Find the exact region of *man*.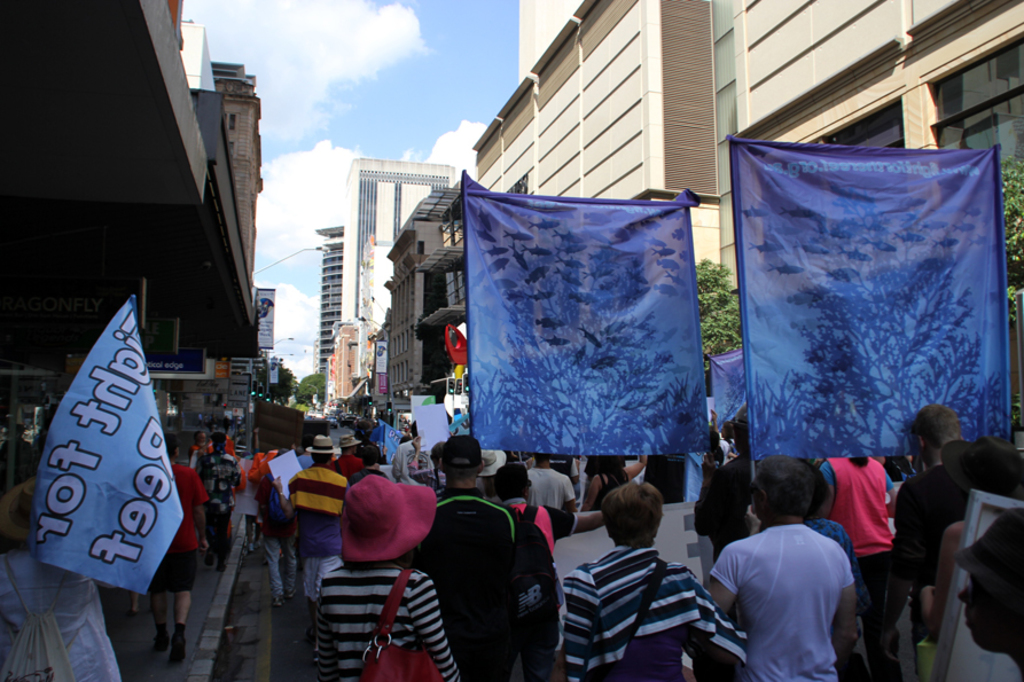
Exact region: <bbox>327, 431, 364, 484</bbox>.
